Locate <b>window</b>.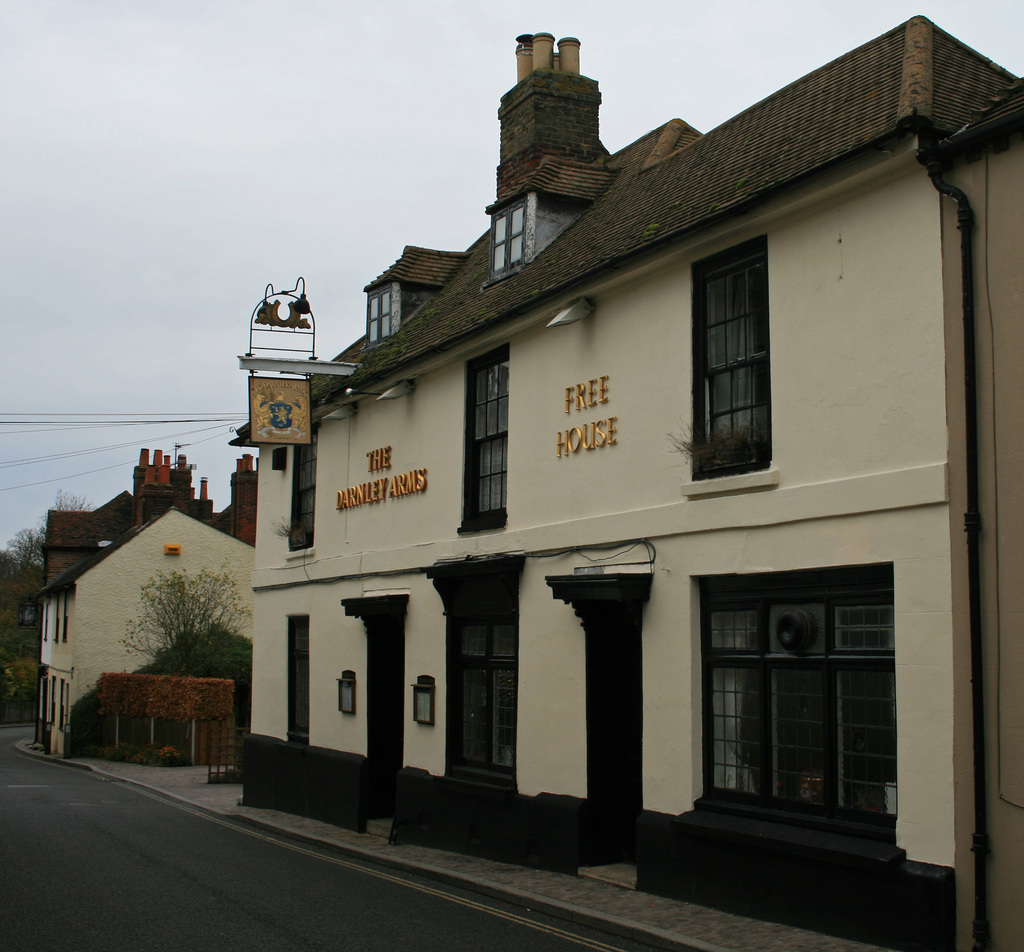
Bounding box: [459, 350, 516, 526].
